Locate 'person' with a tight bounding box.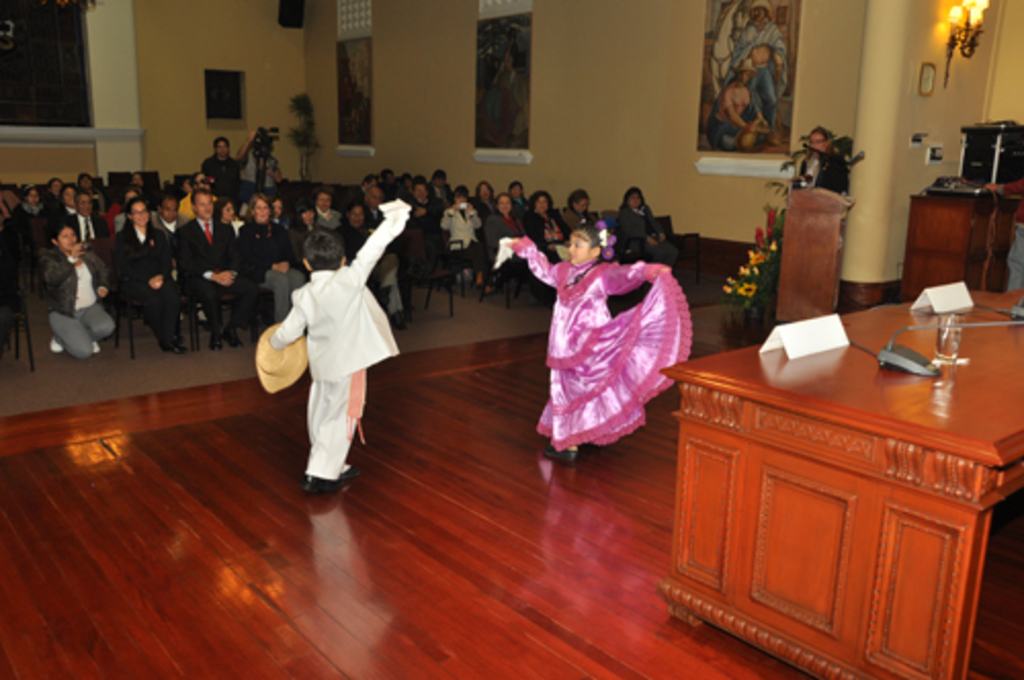
(x1=408, y1=180, x2=430, y2=213).
